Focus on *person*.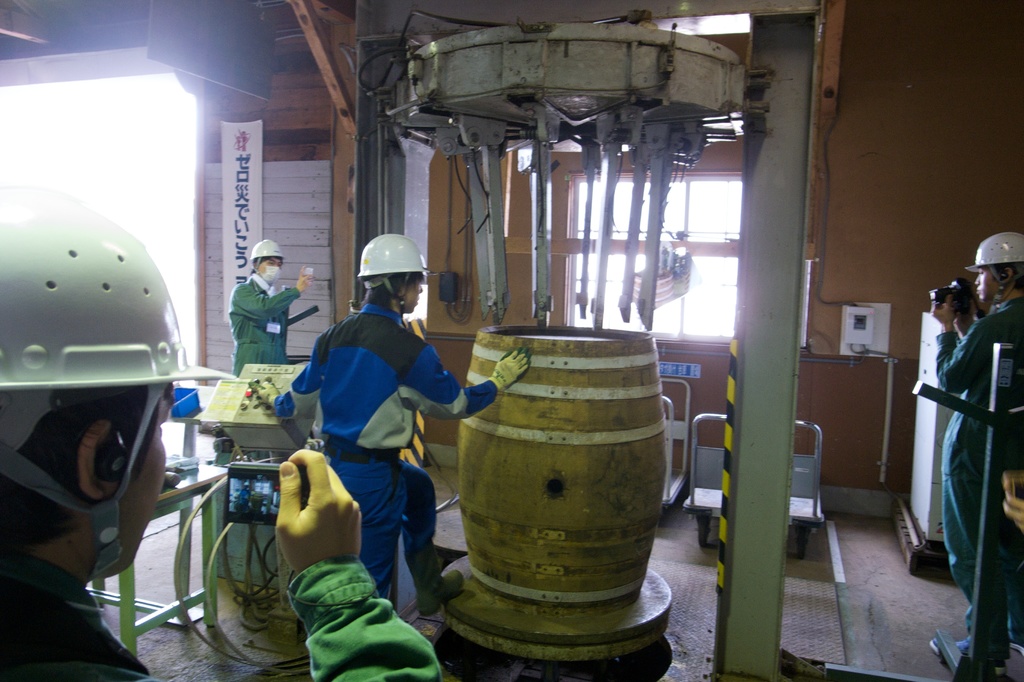
Focused at x1=297 y1=233 x2=528 y2=624.
